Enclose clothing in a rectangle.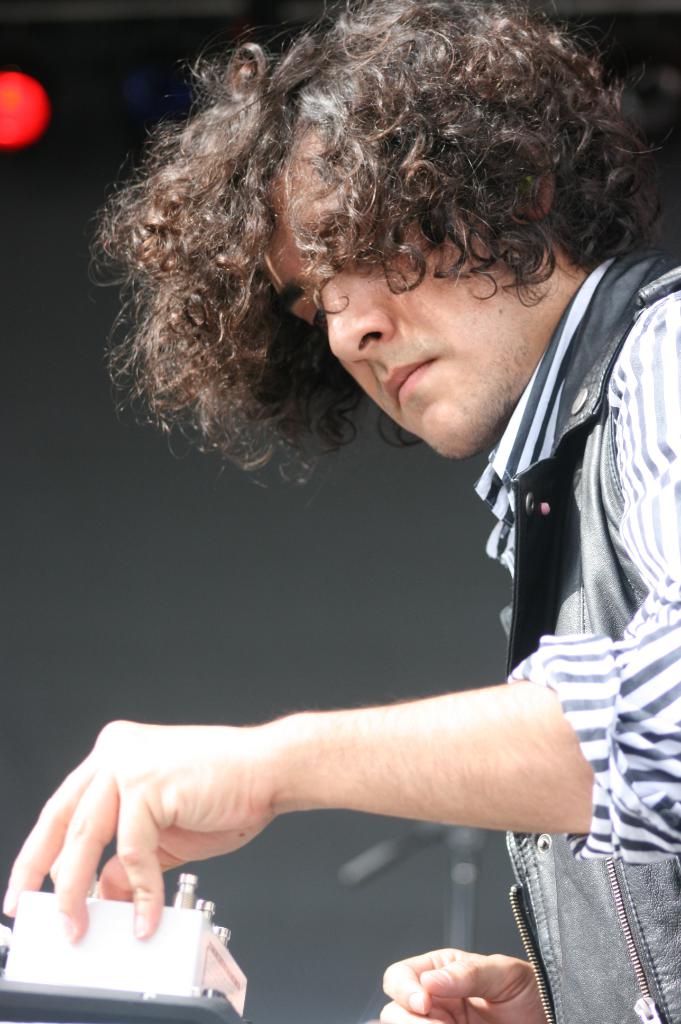
select_region(505, 825, 677, 1023).
